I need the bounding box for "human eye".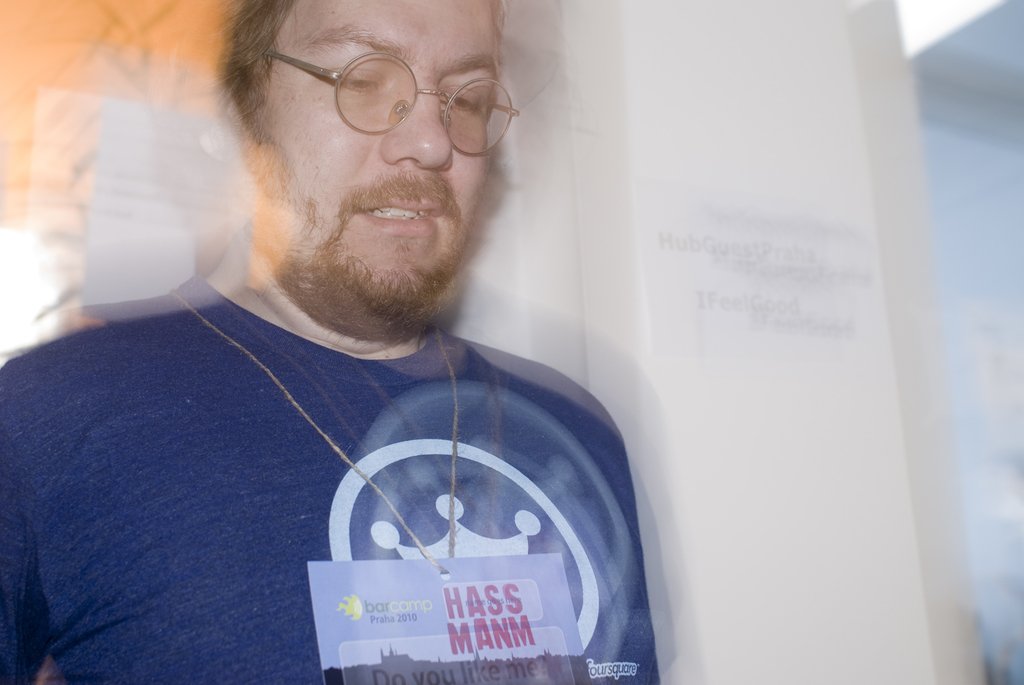
Here it is: box=[334, 62, 390, 92].
